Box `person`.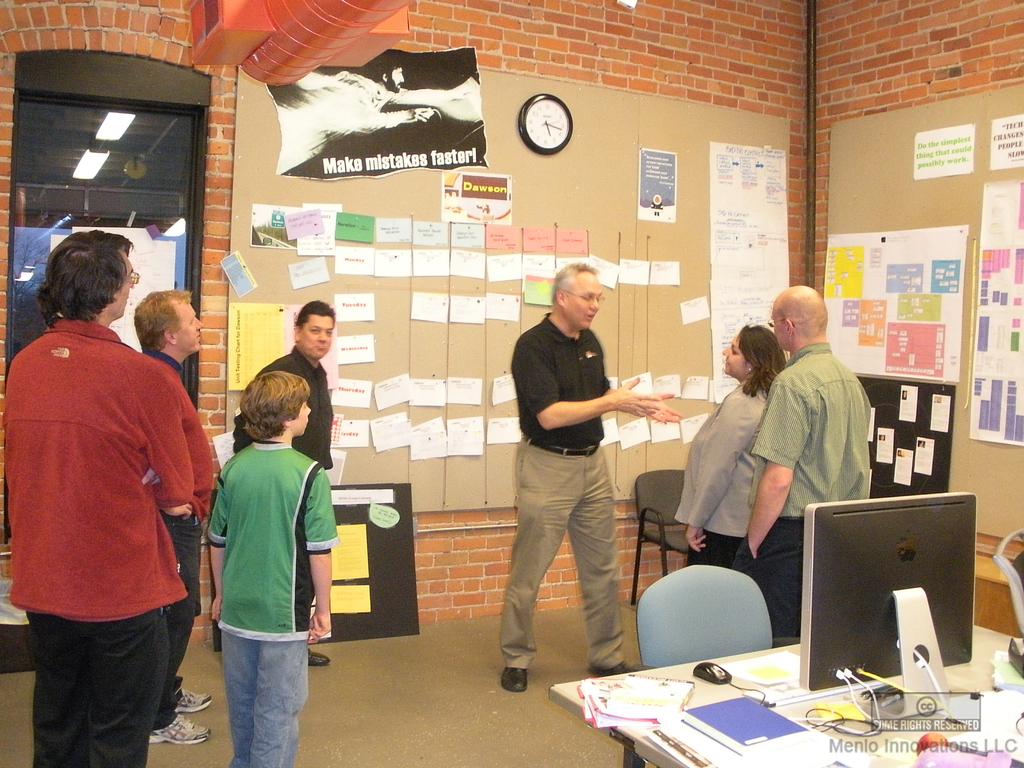
(left=0, top=236, right=218, bottom=767).
